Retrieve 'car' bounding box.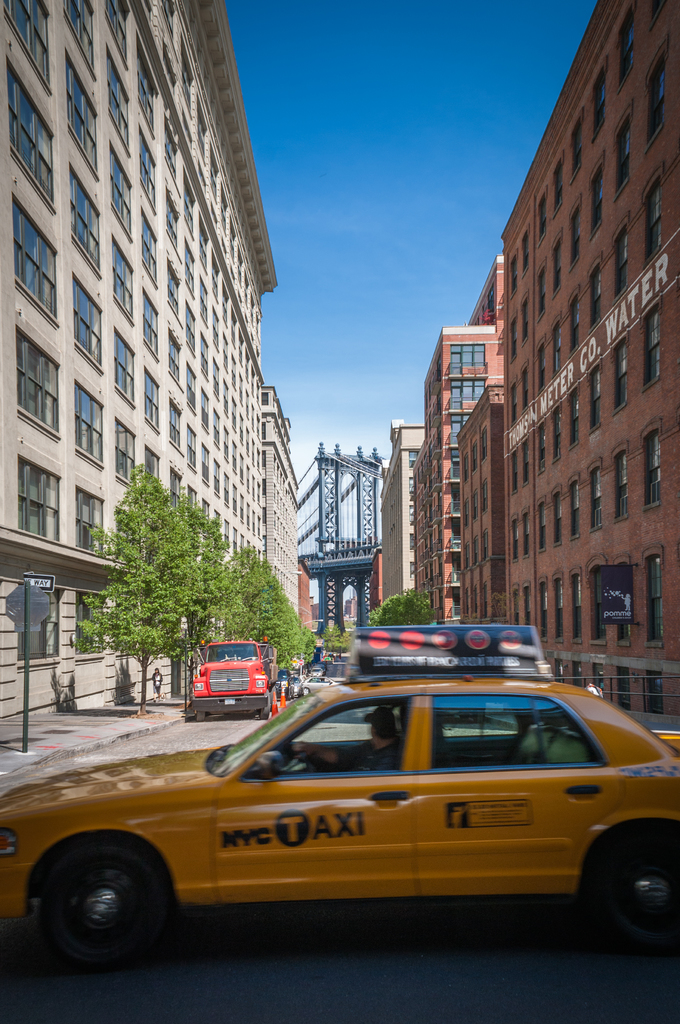
Bounding box: crop(301, 672, 336, 691).
